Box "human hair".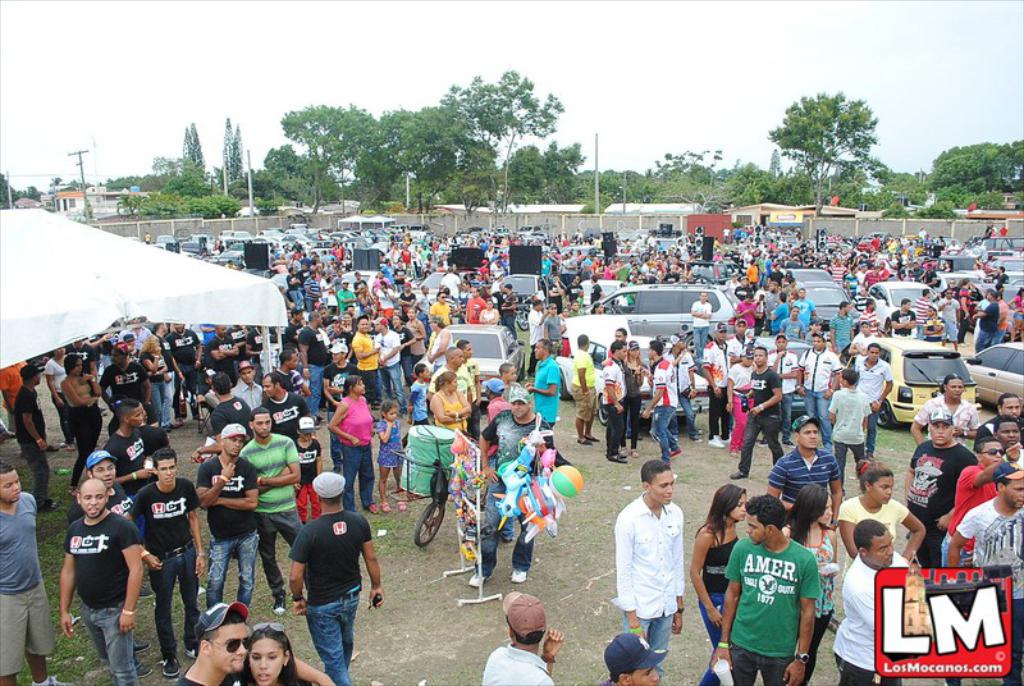
(left=637, top=459, right=669, bottom=486).
